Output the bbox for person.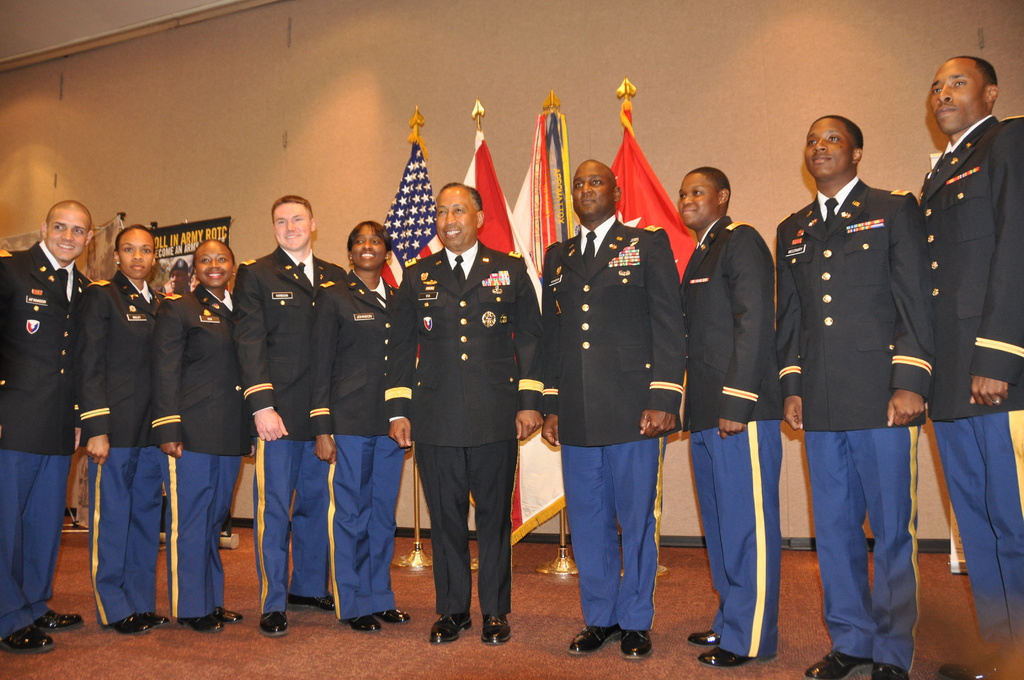
3,194,108,656.
